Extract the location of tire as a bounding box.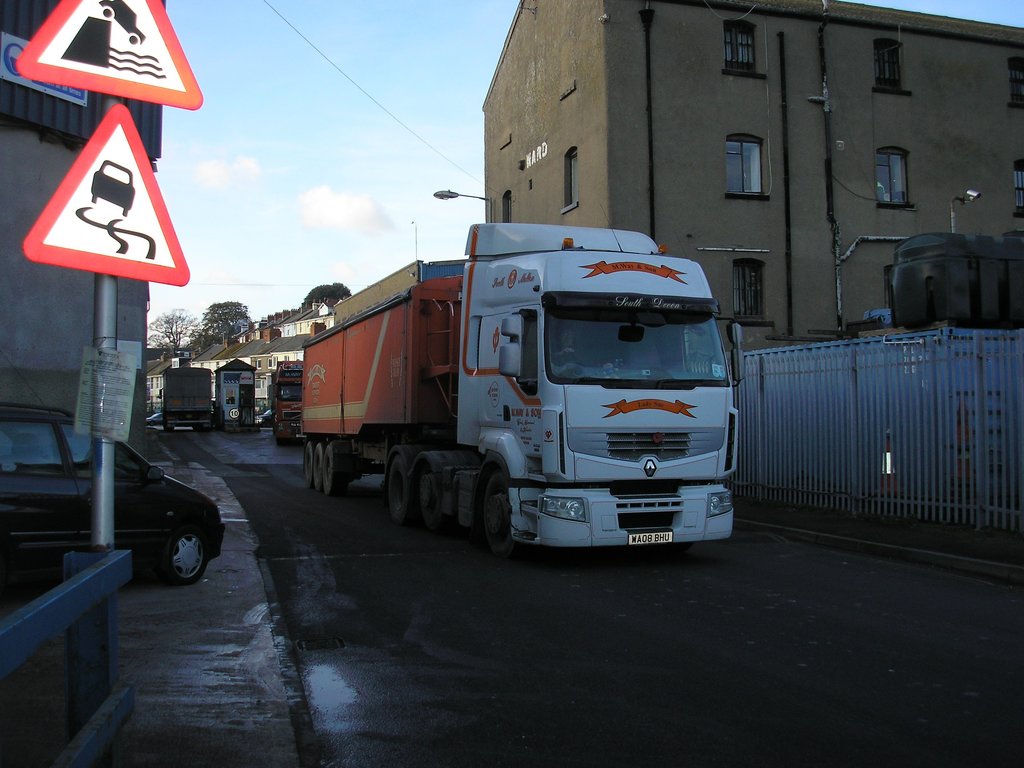
detection(161, 412, 171, 435).
